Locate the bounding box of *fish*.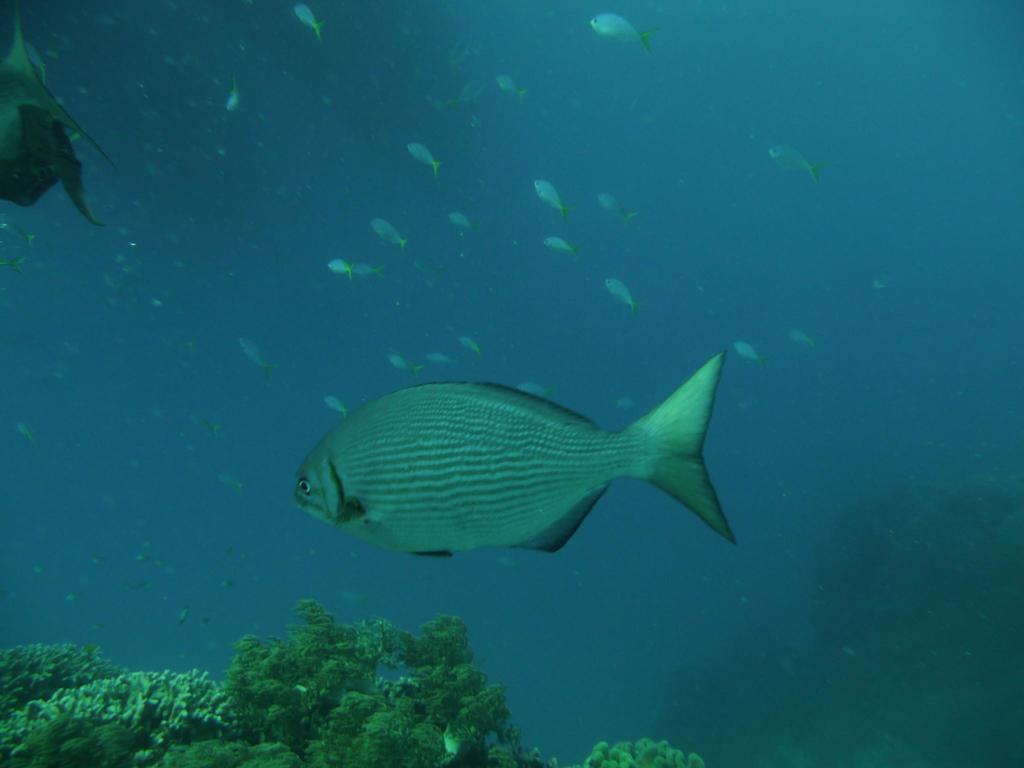
Bounding box: region(492, 77, 521, 104).
